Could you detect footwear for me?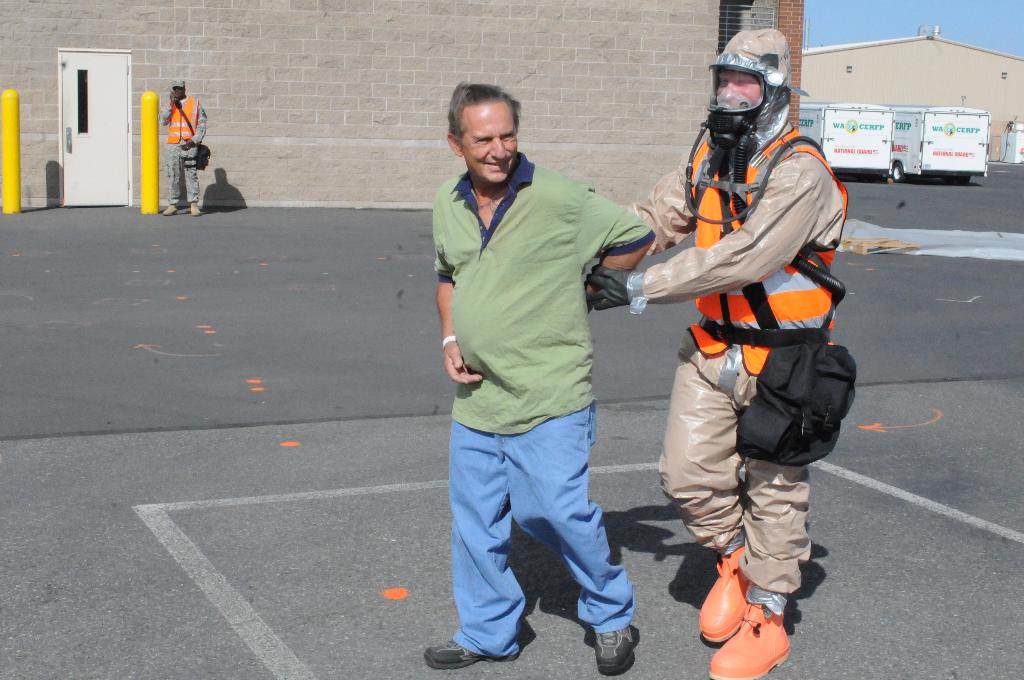
Detection result: select_region(426, 638, 516, 670).
